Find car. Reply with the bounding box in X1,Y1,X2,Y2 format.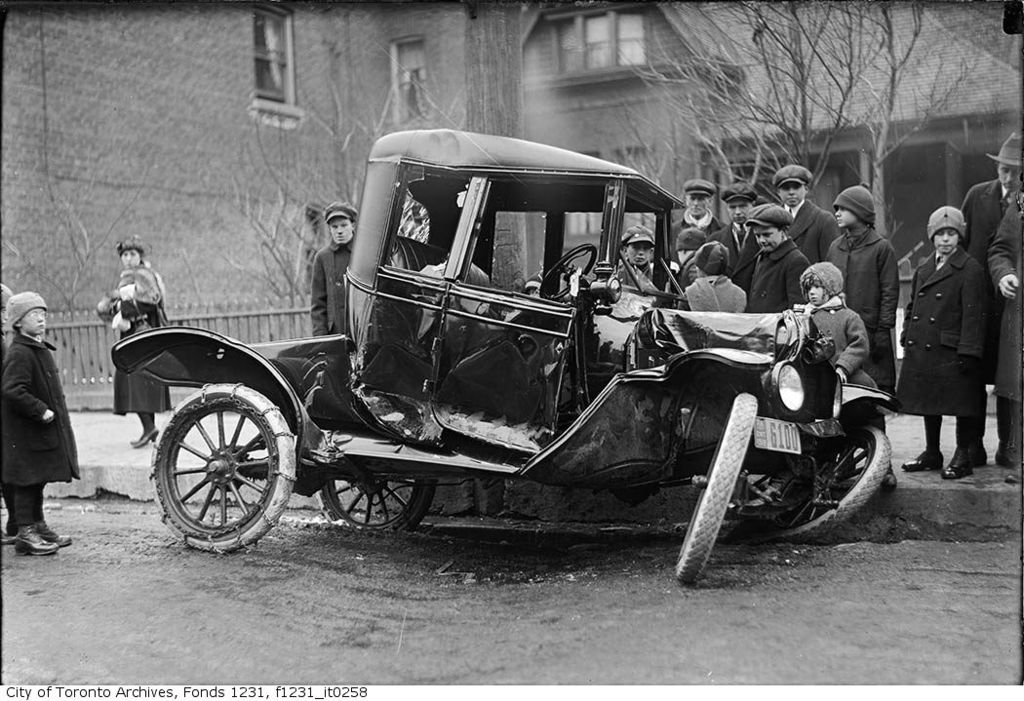
67,145,938,599.
